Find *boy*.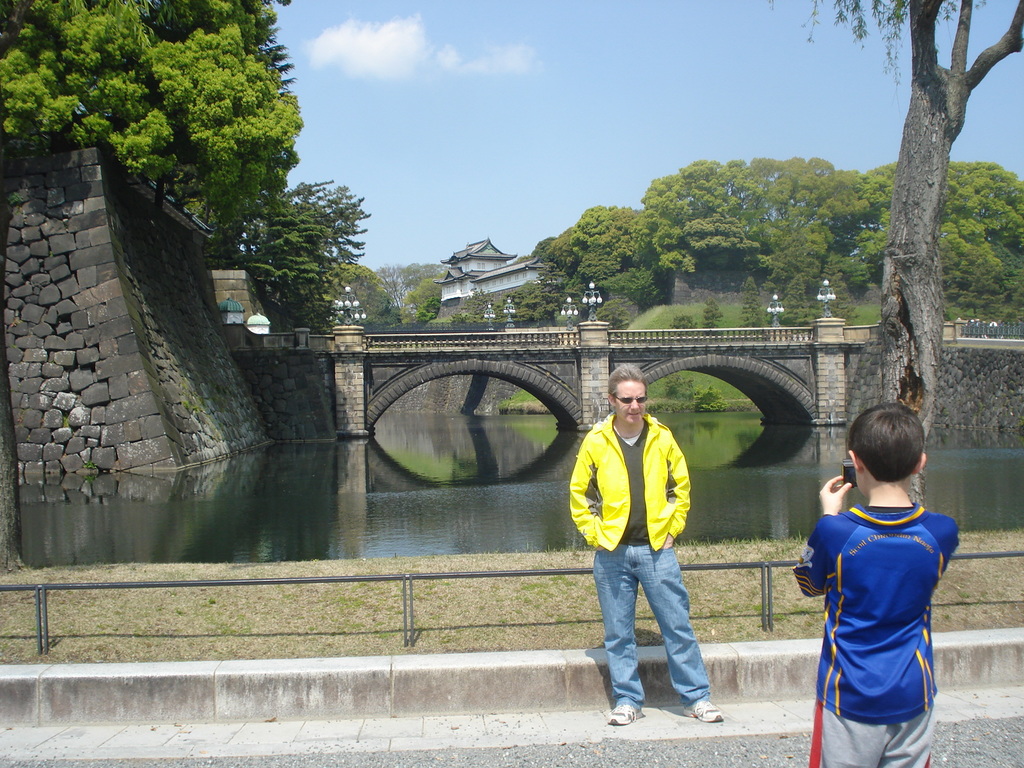
crop(797, 406, 959, 767).
